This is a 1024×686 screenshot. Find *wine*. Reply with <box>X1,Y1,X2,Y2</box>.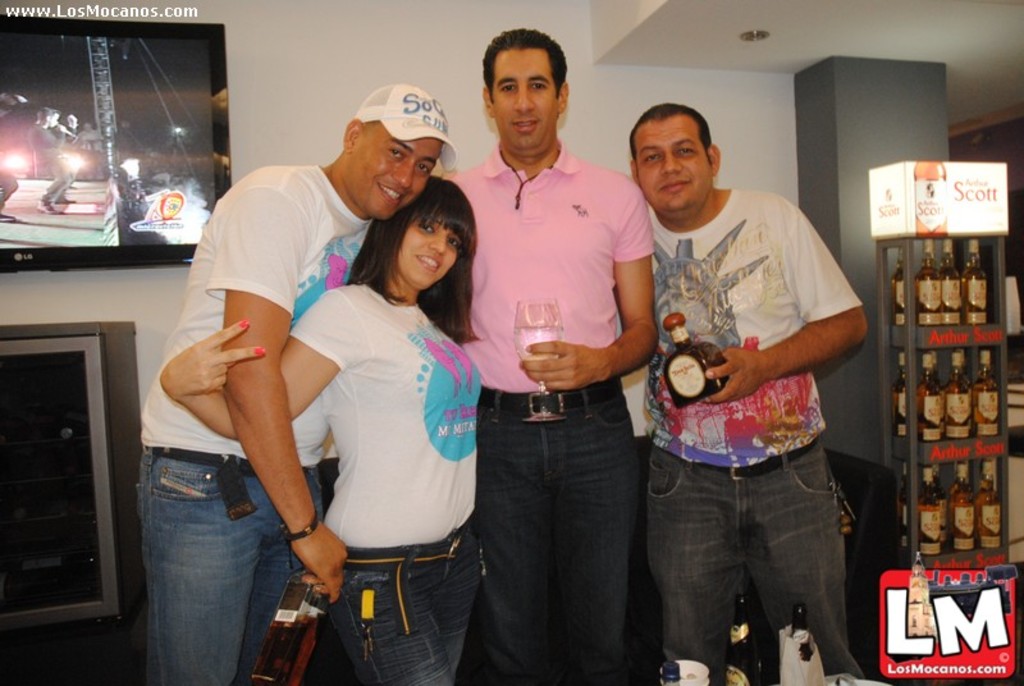
<box>236,575,329,685</box>.
